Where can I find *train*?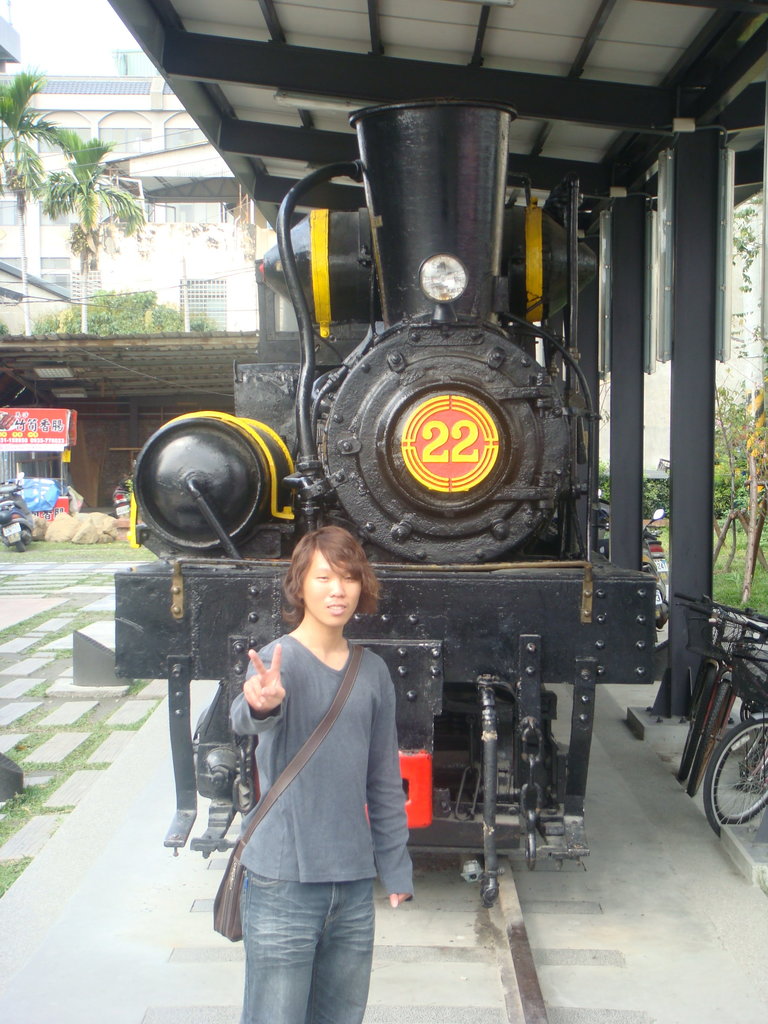
You can find it at region(67, 108, 655, 903).
